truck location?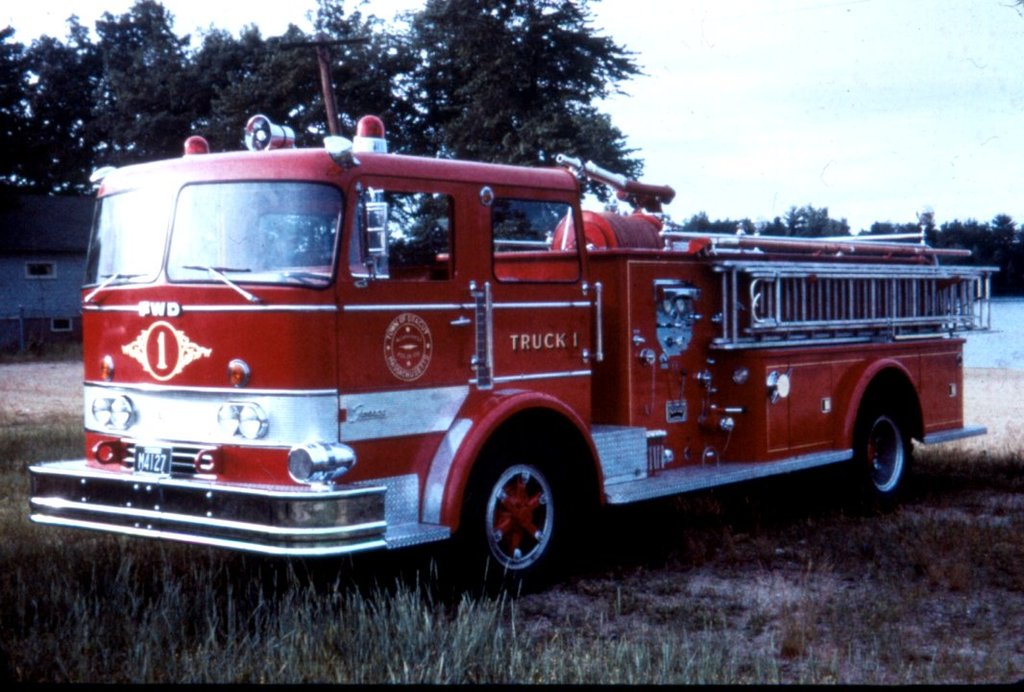
x1=71, y1=154, x2=951, y2=604
